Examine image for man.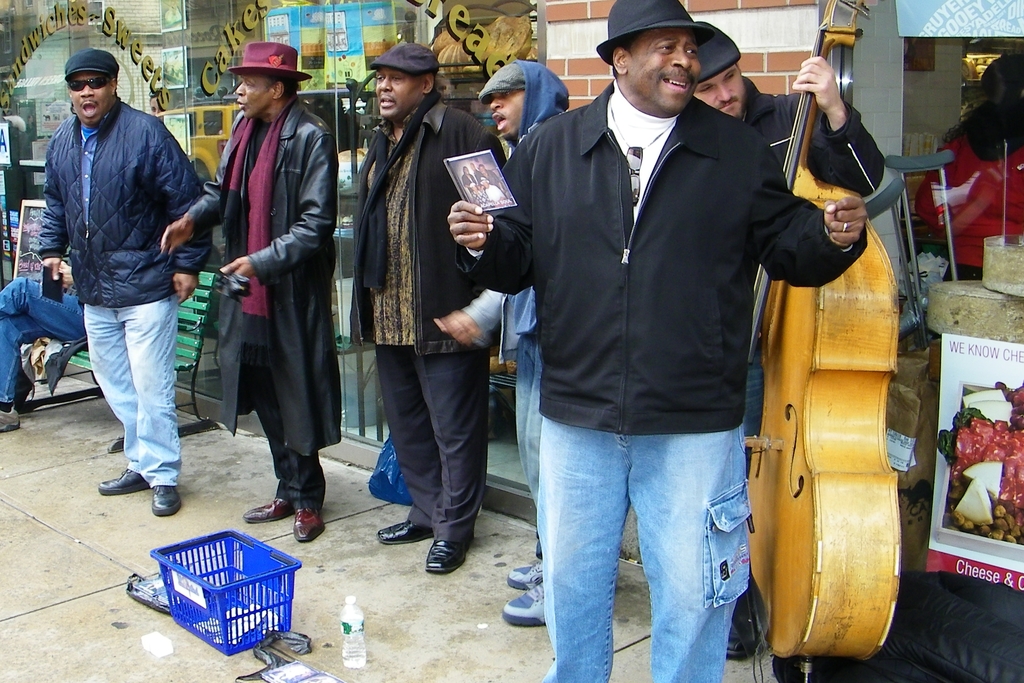
Examination result: <region>461, 164, 476, 197</region>.
